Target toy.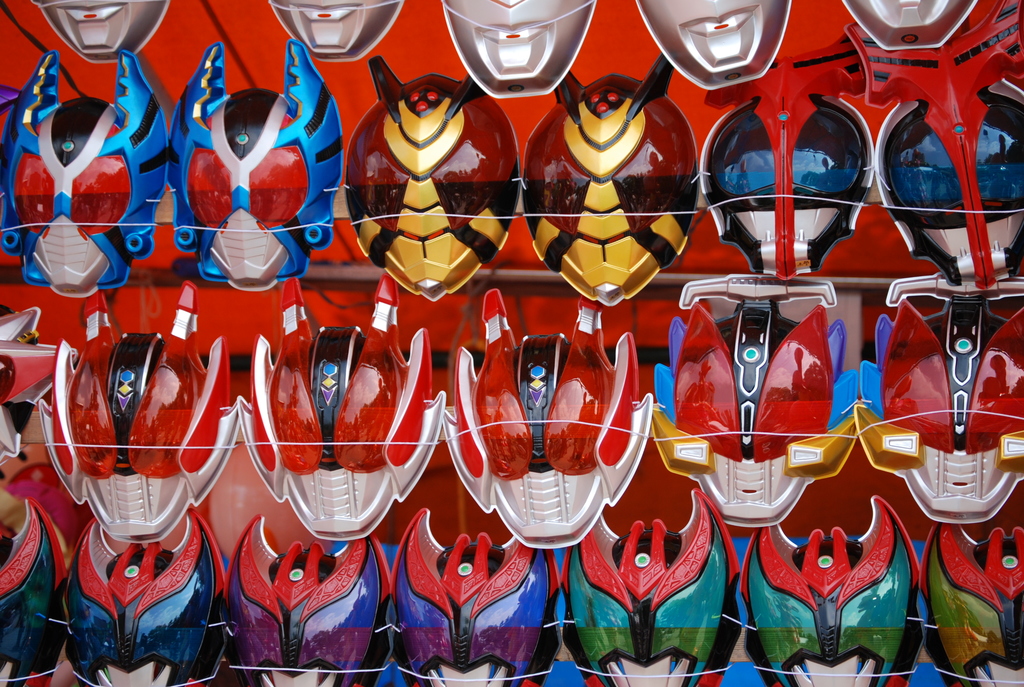
Target region: BBox(398, 506, 558, 686).
